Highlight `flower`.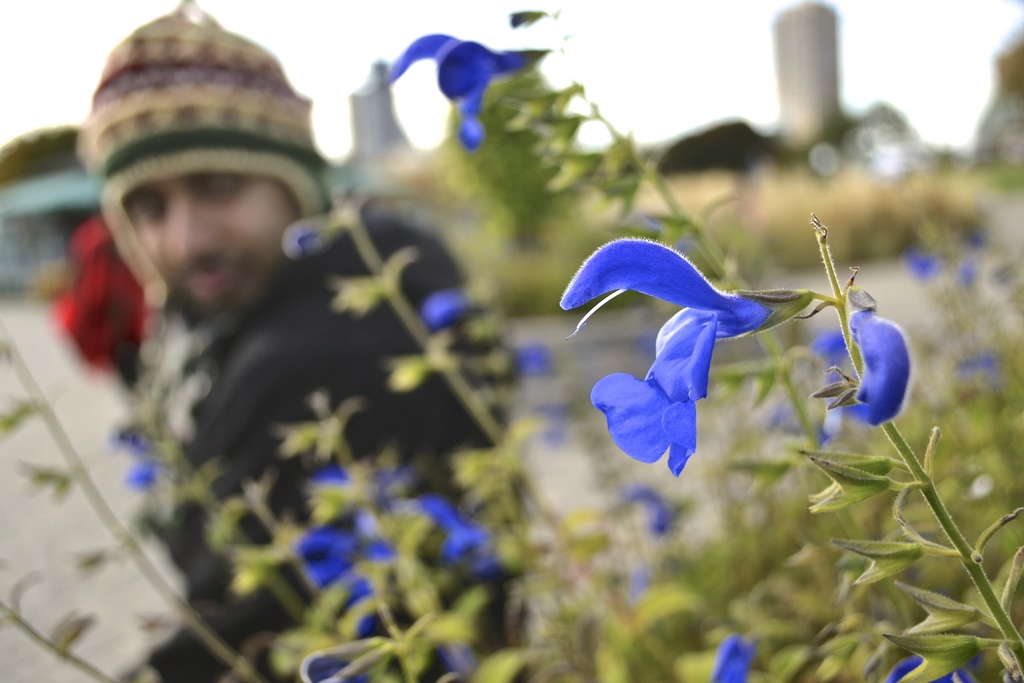
Highlighted region: Rect(517, 336, 576, 379).
